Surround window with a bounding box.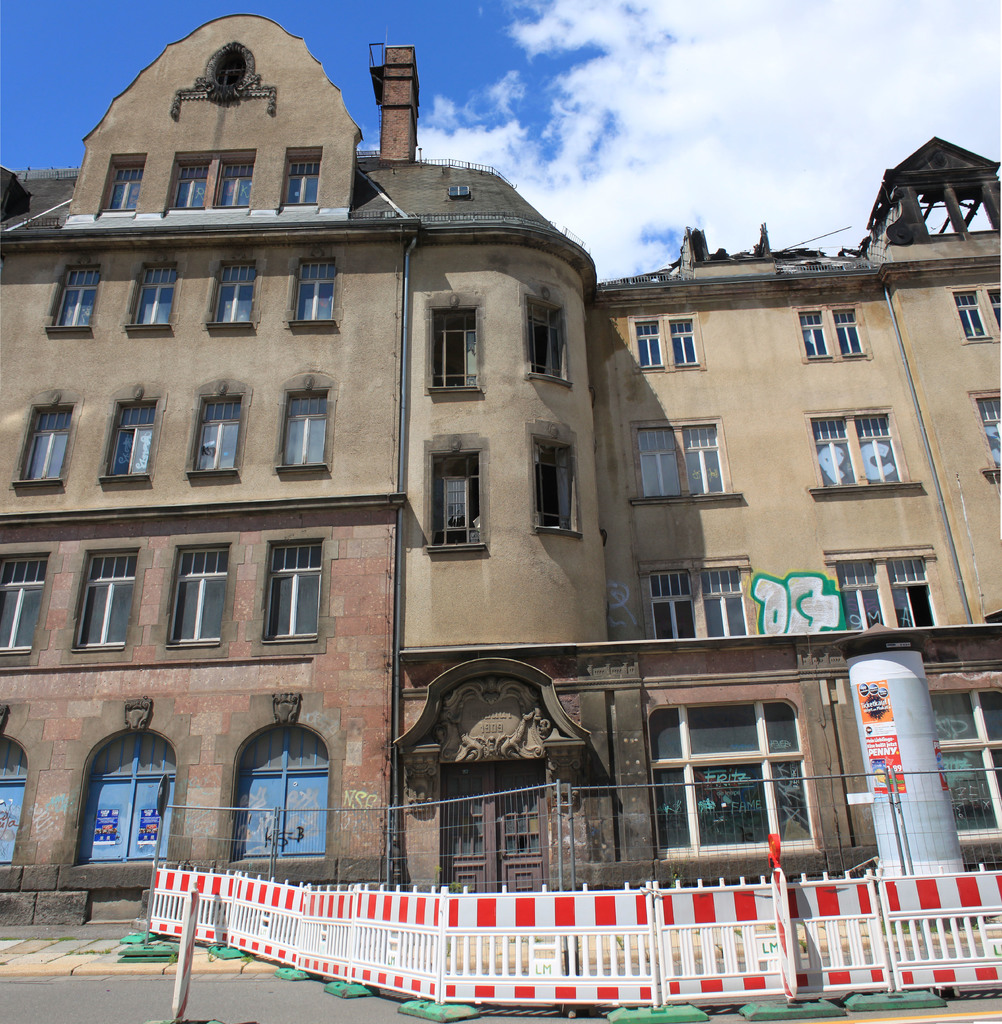
{"x1": 68, "y1": 538, "x2": 141, "y2": 662}.
